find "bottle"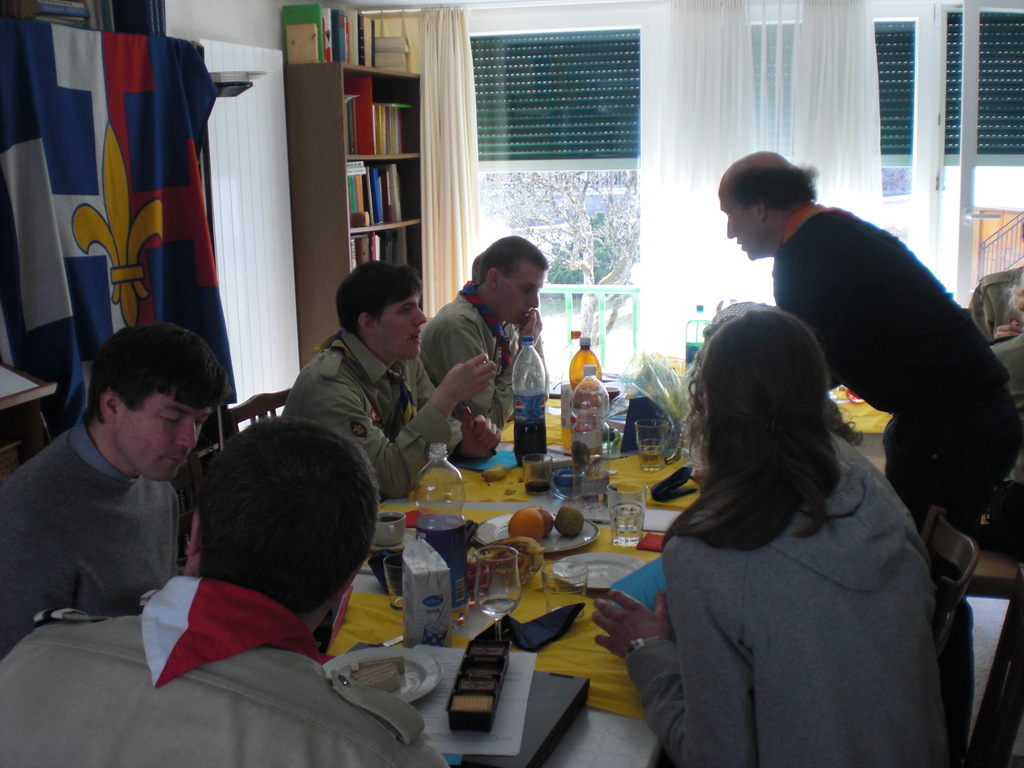
(left=567, top=333, right=604, bottom=461)
